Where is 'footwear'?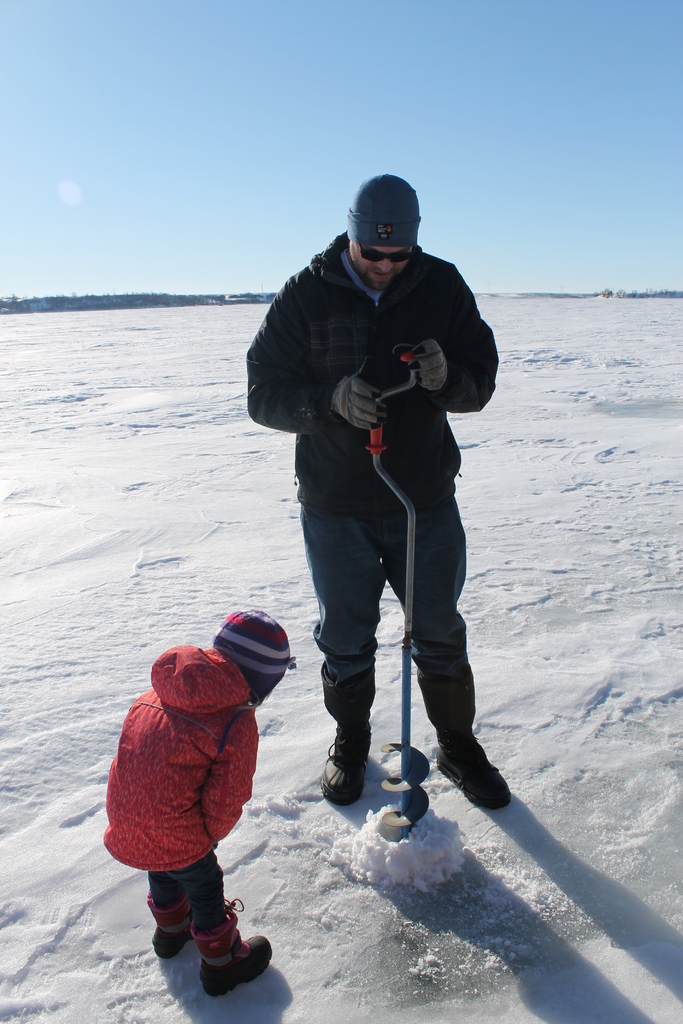
(left=148, top=900, right=188, bottom=961).
